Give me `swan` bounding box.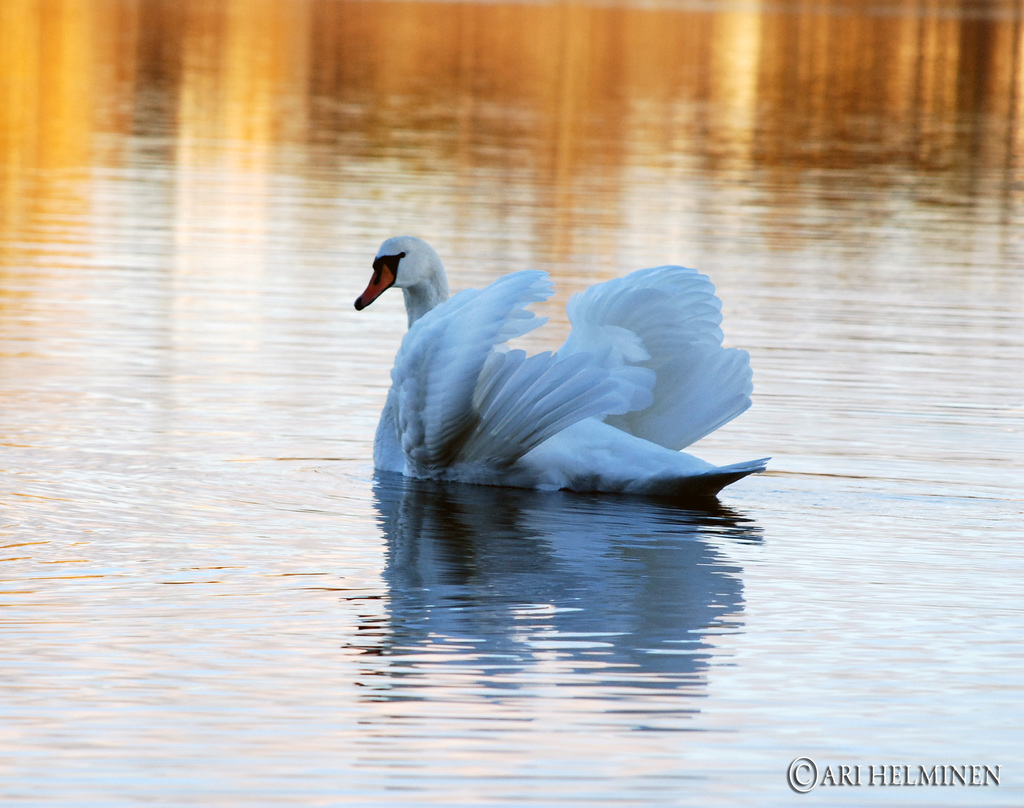
(360,226,779,502).
